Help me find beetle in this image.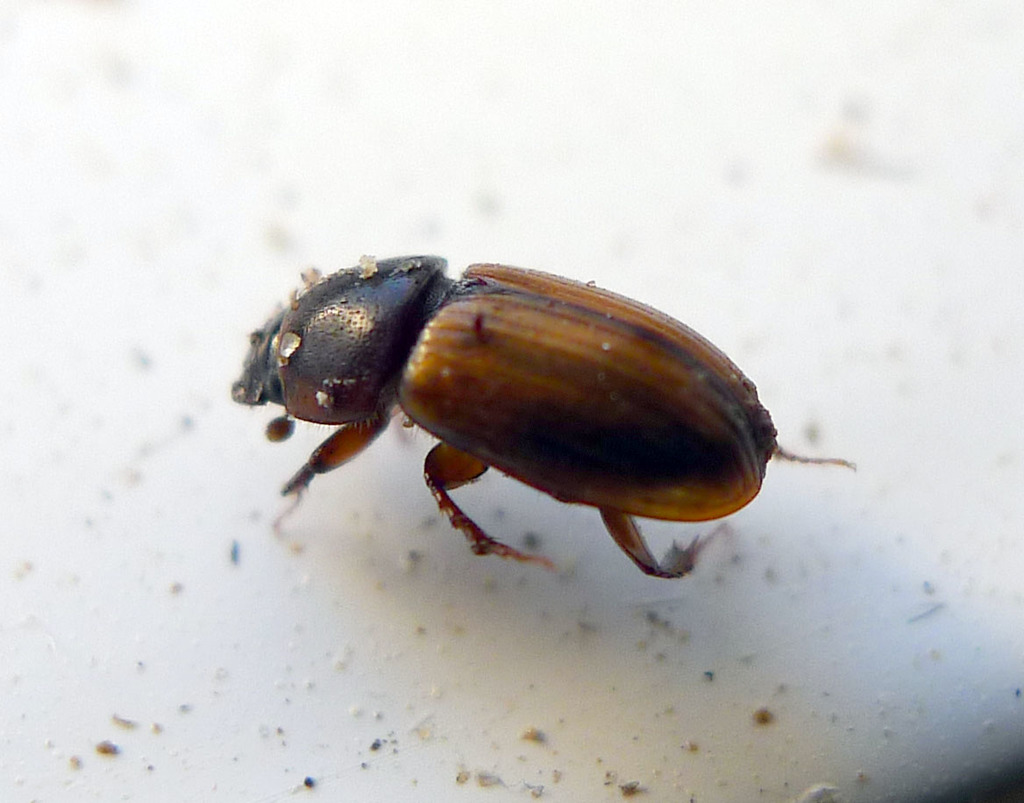
Found it: 178,241,864,589.
